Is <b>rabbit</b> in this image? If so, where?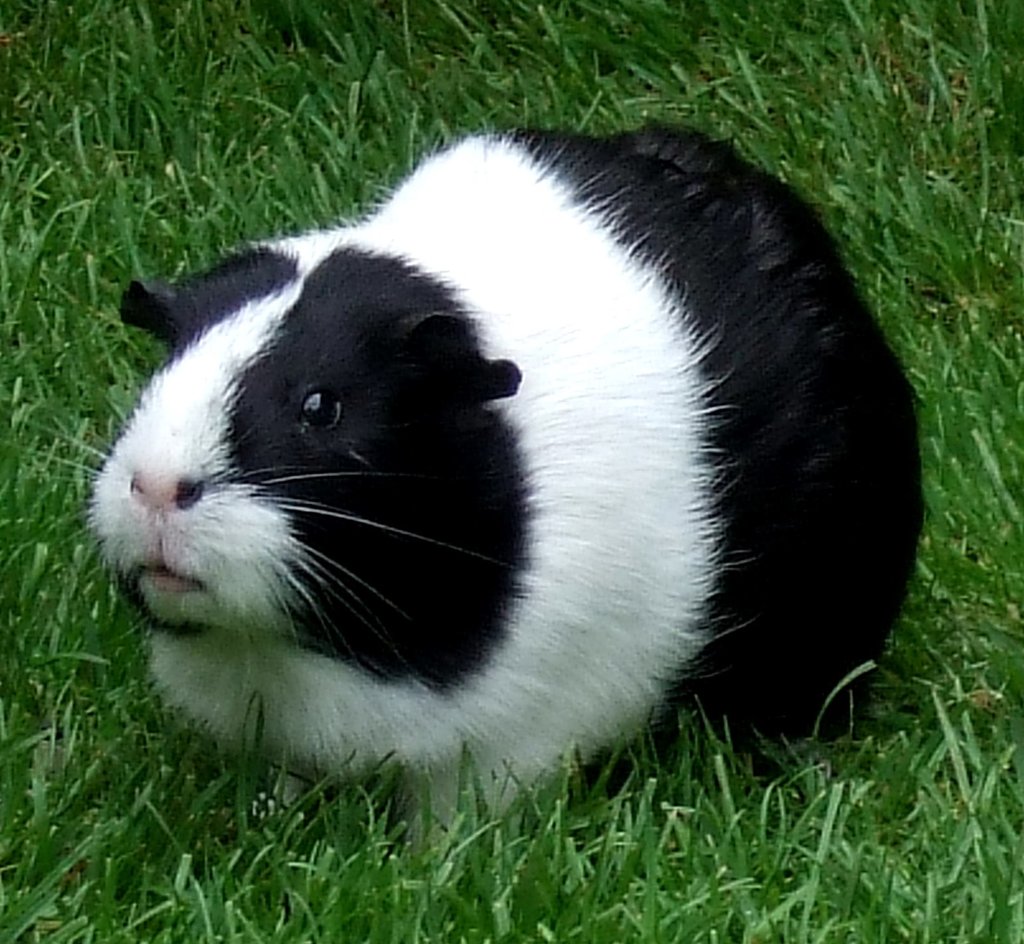
Yes, at (0, 116, 930, 864).
